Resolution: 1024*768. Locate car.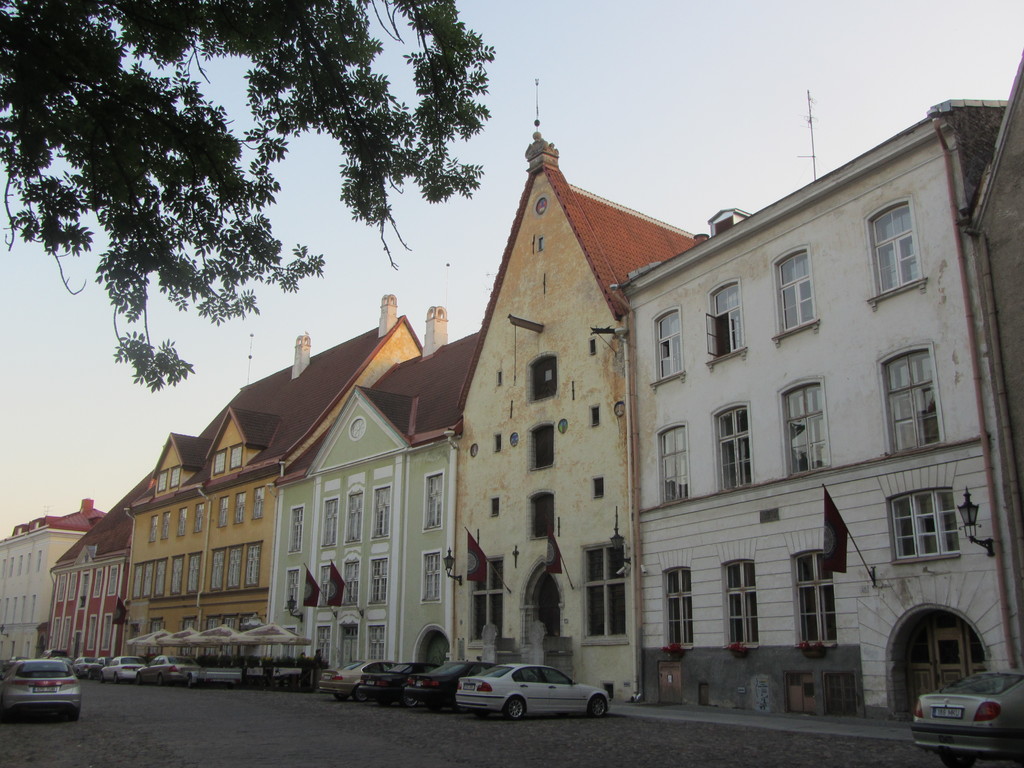
select_region(96, 655, 147, 682).
